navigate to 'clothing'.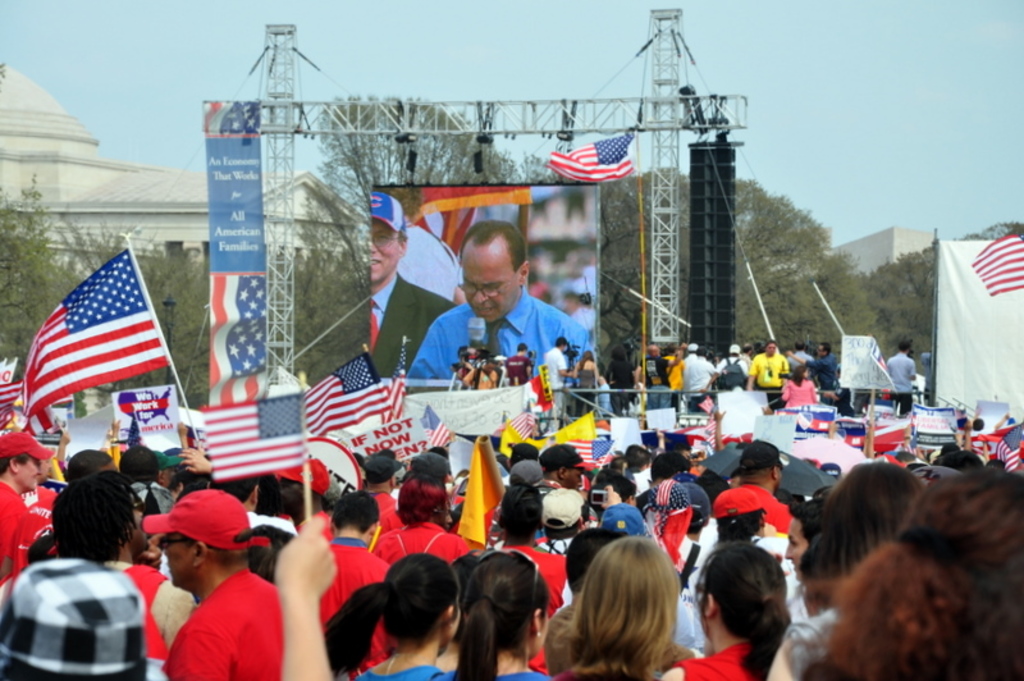
Navigation target: locate(147, 568, 312, 680).
